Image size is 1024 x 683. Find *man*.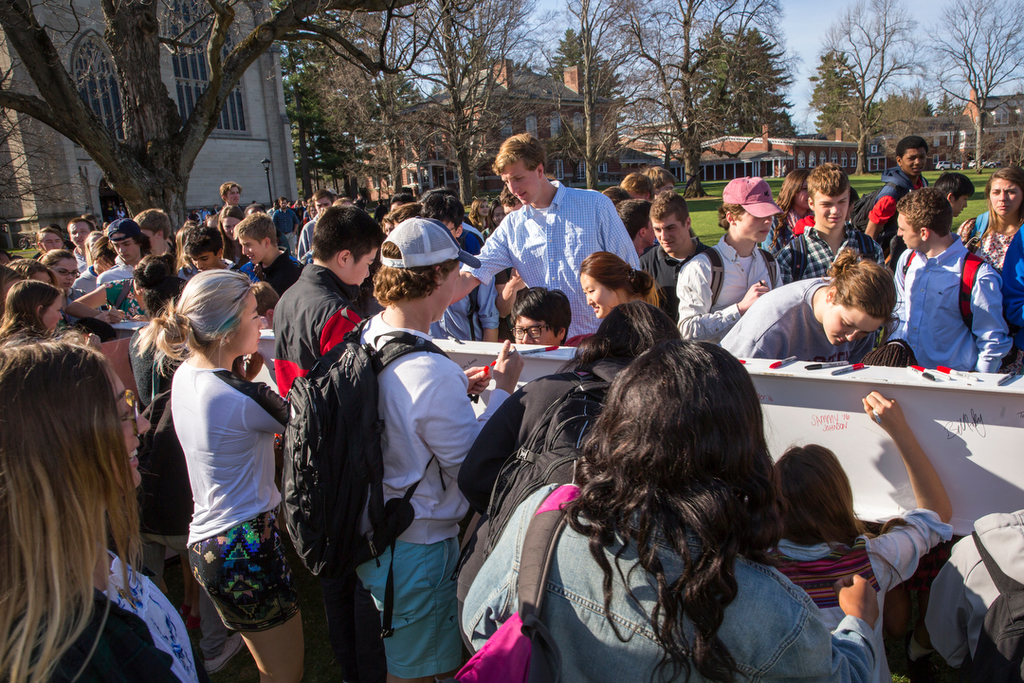
bbox=(777, 161, 882, 284).
